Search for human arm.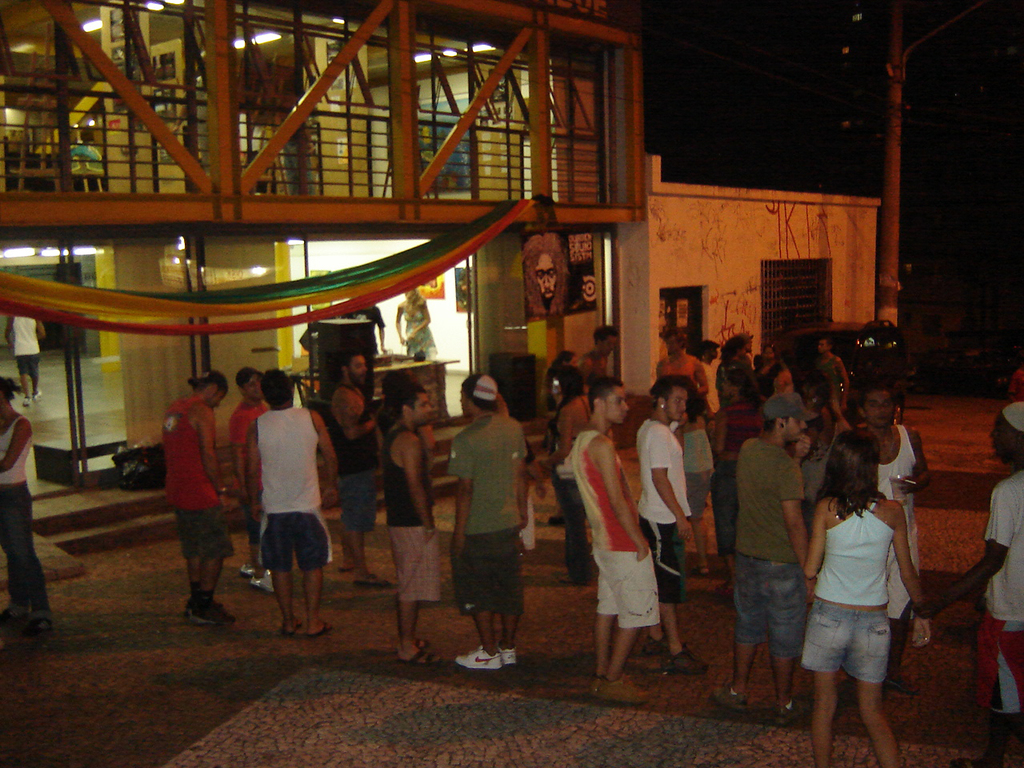
Found at select_region(535, 409, 573, 474).
